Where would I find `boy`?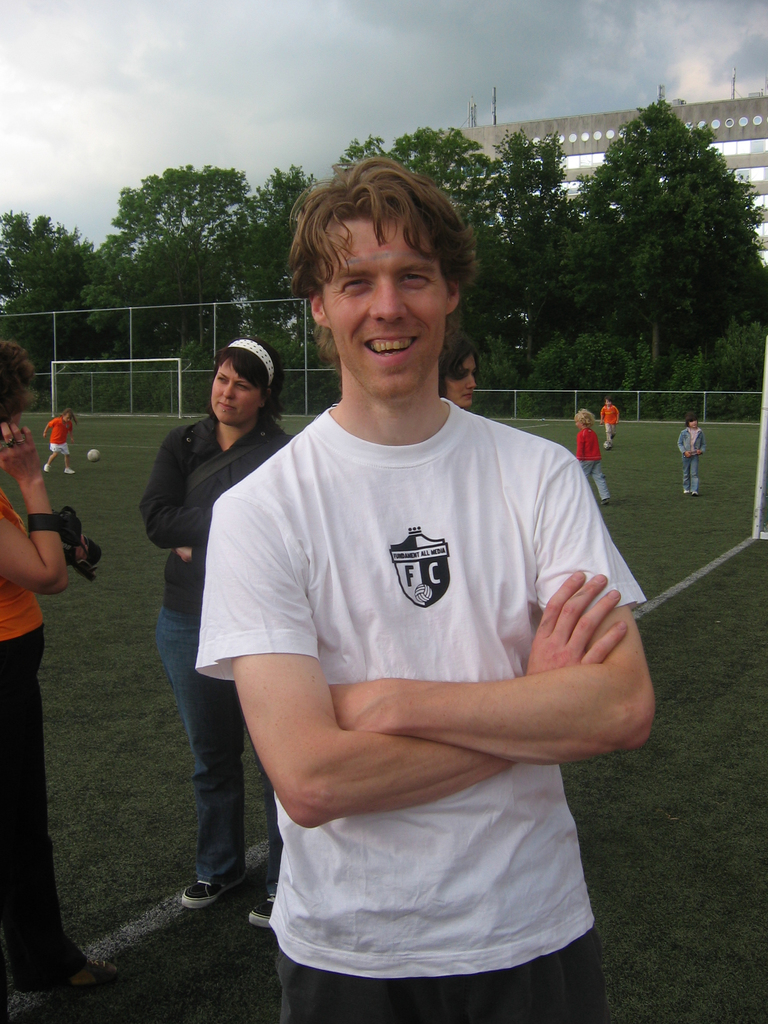
At 673,408,708,499.
